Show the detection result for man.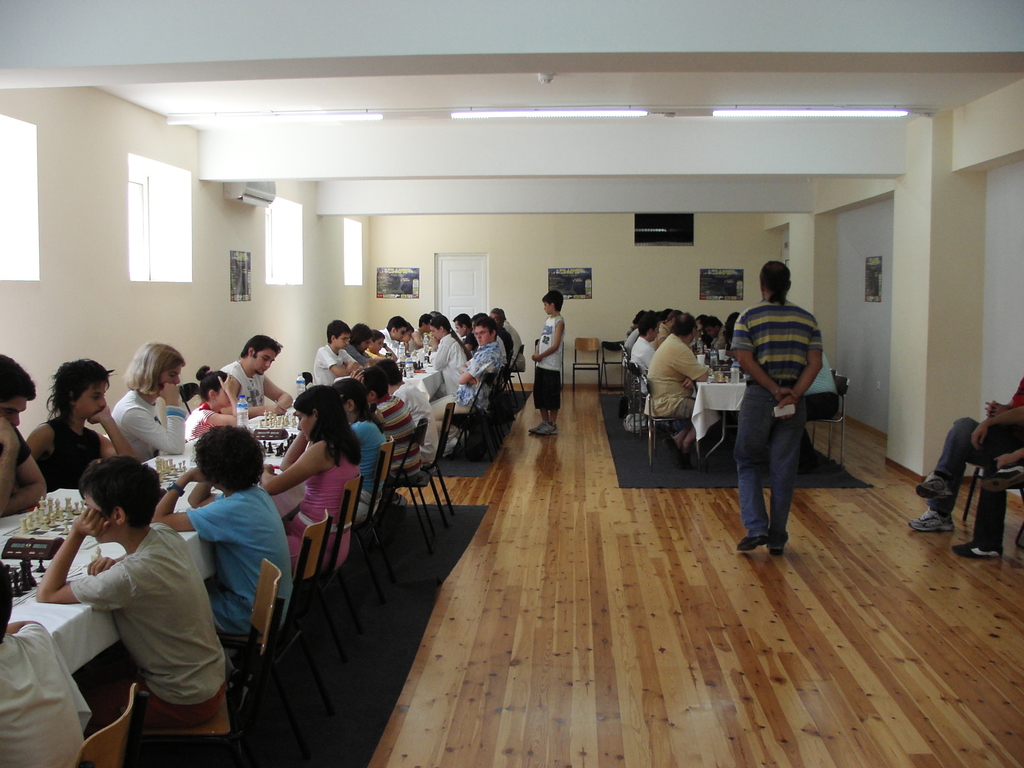
(651, 316, 712, 462).
